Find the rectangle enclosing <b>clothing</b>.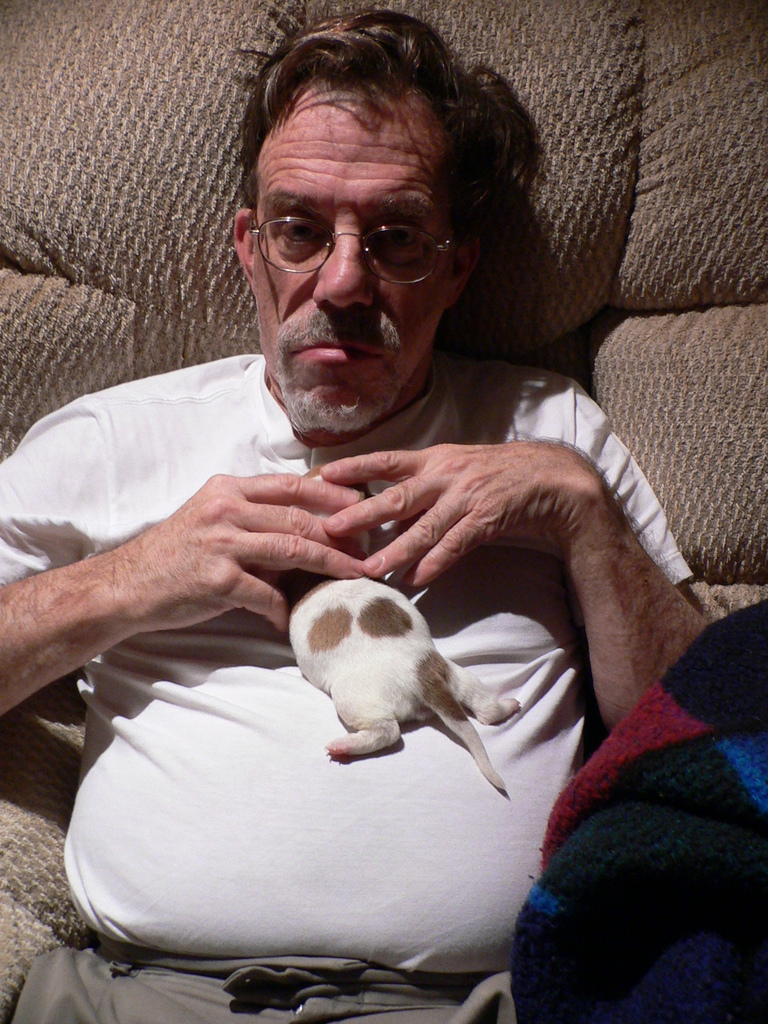
crop(0, 335, 696, 1023).
